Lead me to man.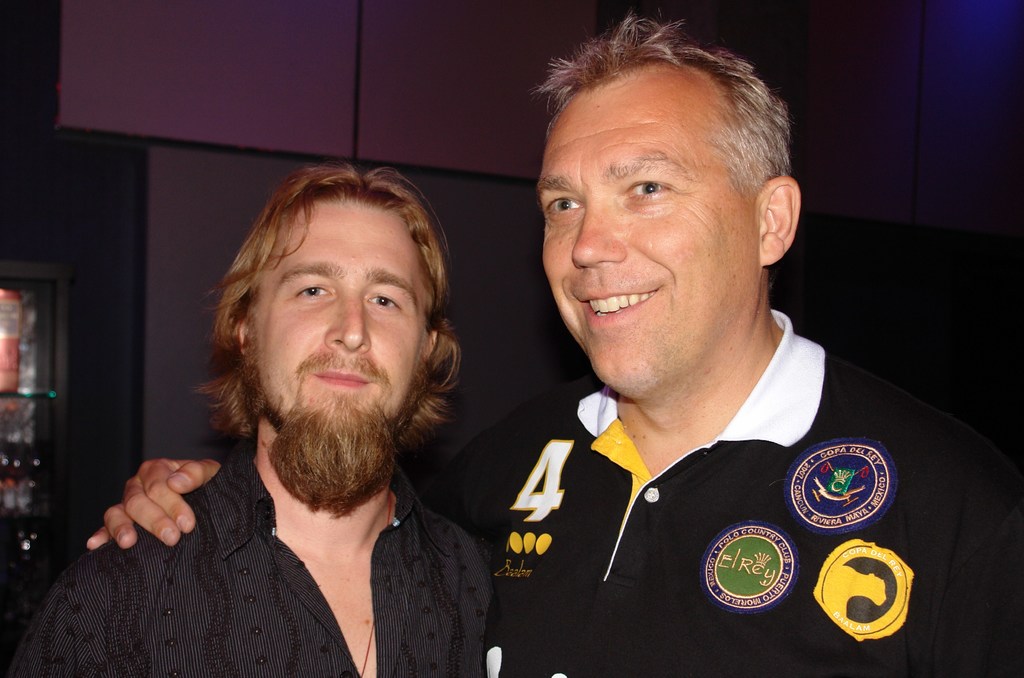
Lead to 82:6:1023:677.
